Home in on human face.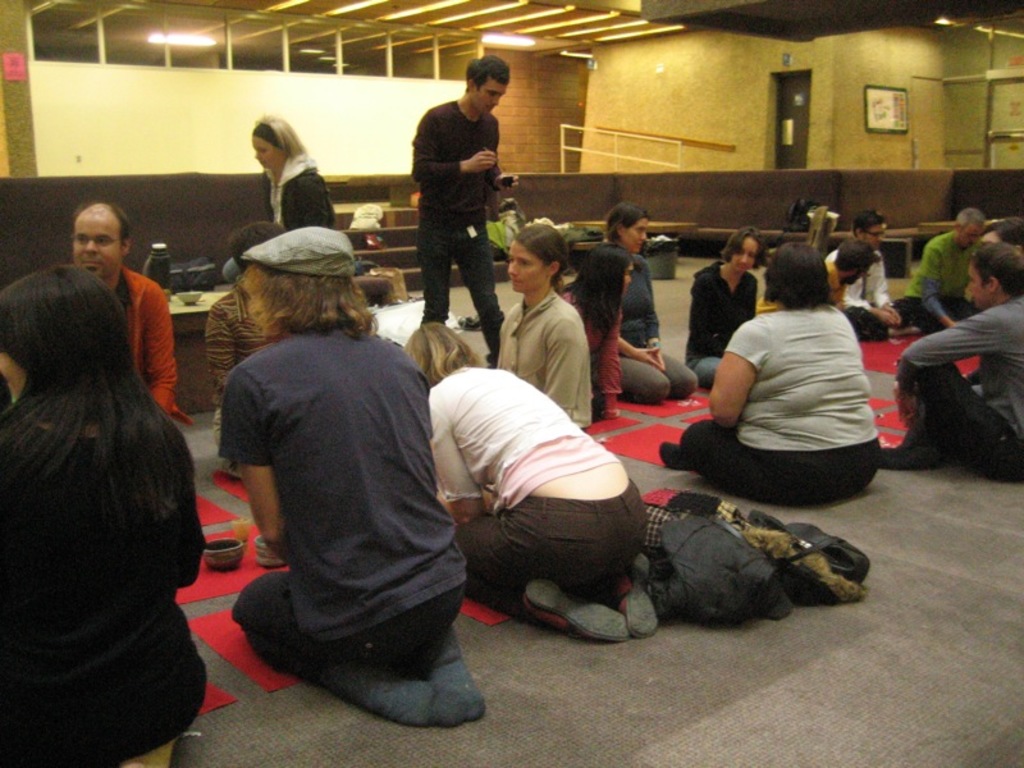
Homed in at x1=507, y1=239, x2=547, y2=293.
